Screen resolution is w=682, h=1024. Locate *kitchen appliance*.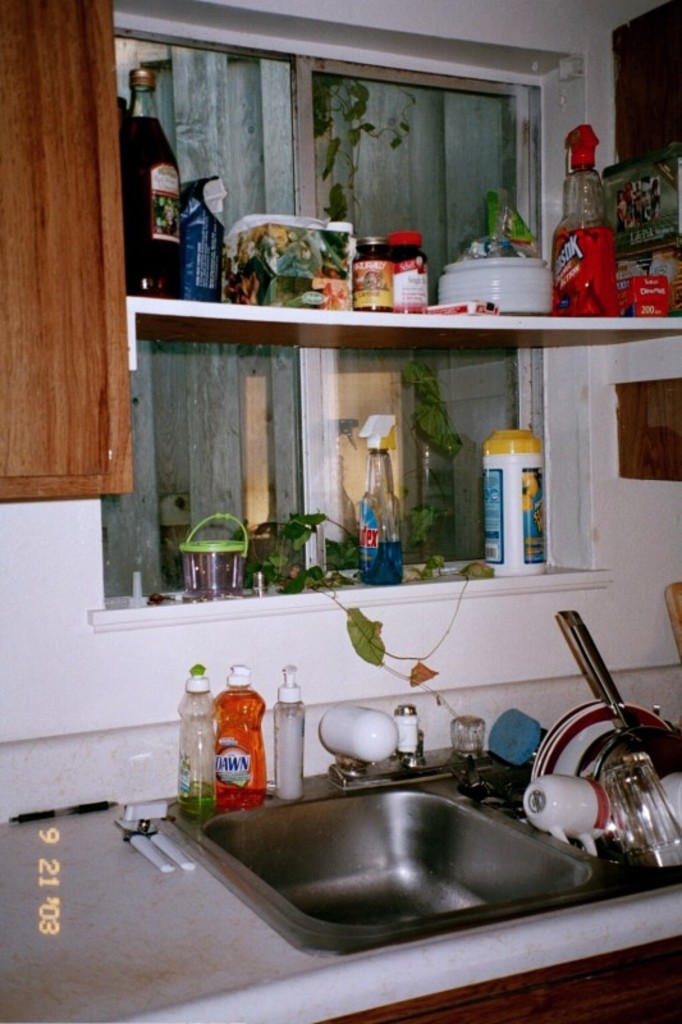
527:773:614:842.
